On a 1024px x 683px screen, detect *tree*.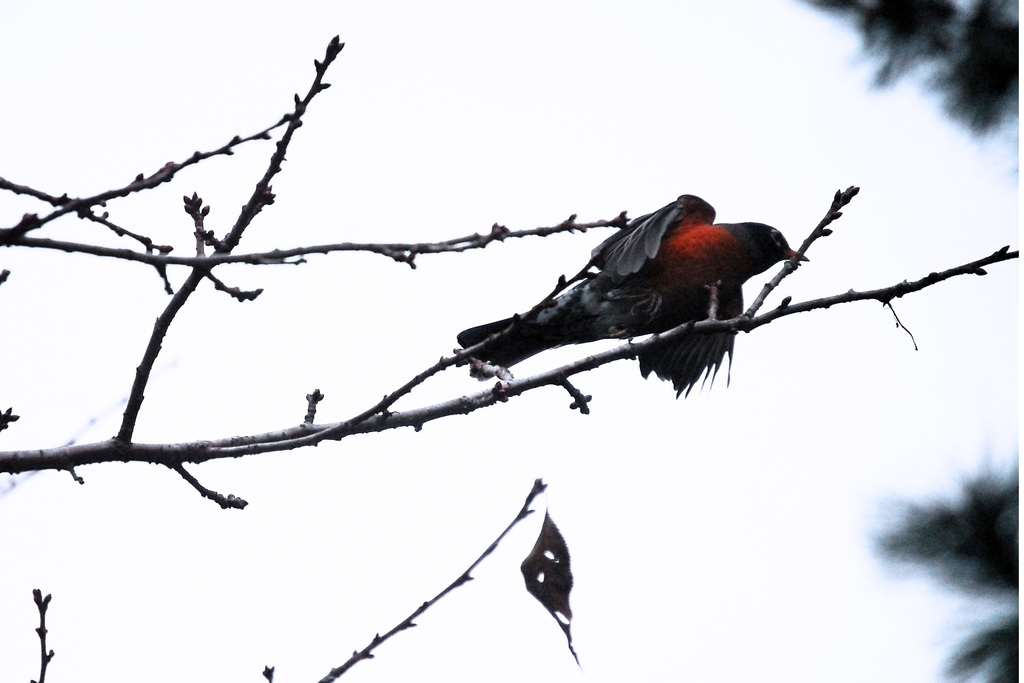
870,436,1023,682.
